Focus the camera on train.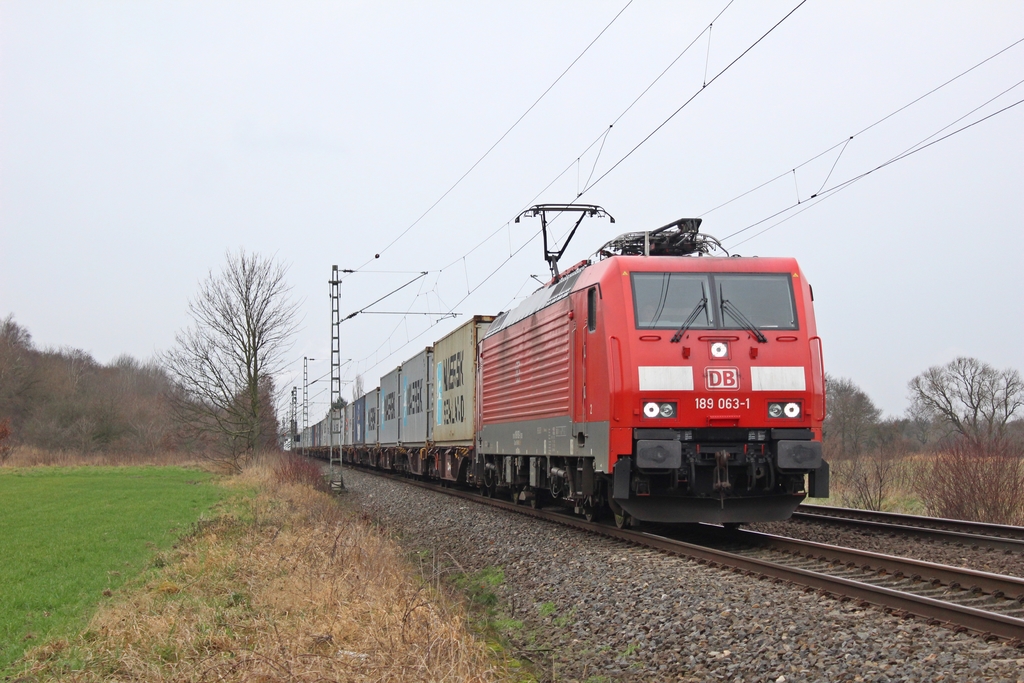
Focus region: left=286, top=202, right=829, bottom=536.
